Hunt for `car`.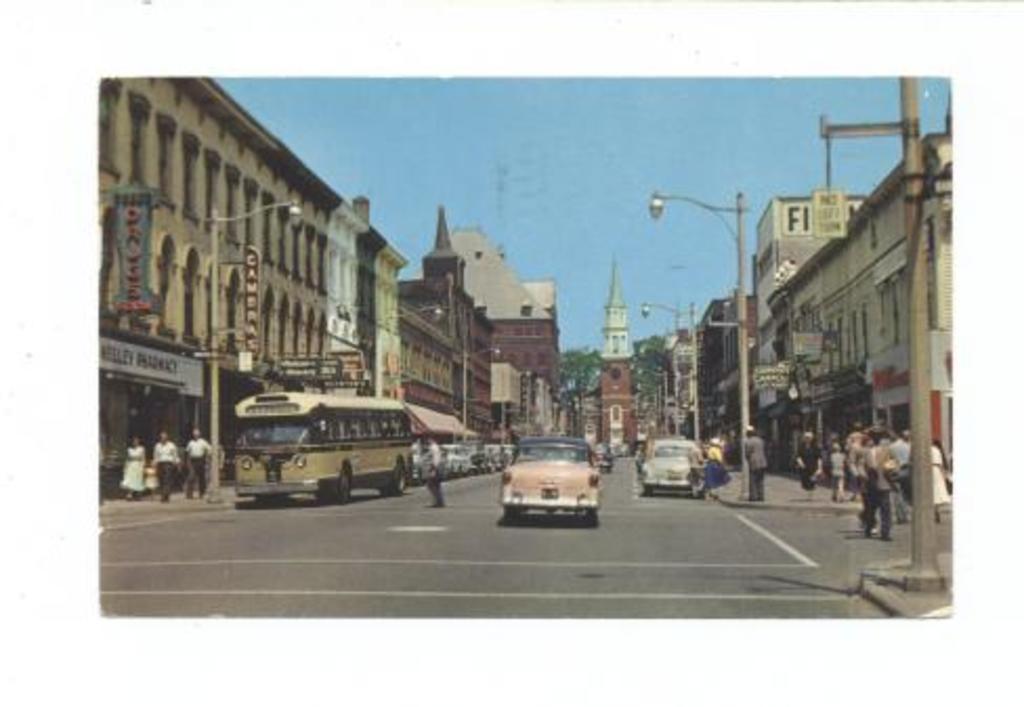
Hunted down at [644, 436, 701, 495].
